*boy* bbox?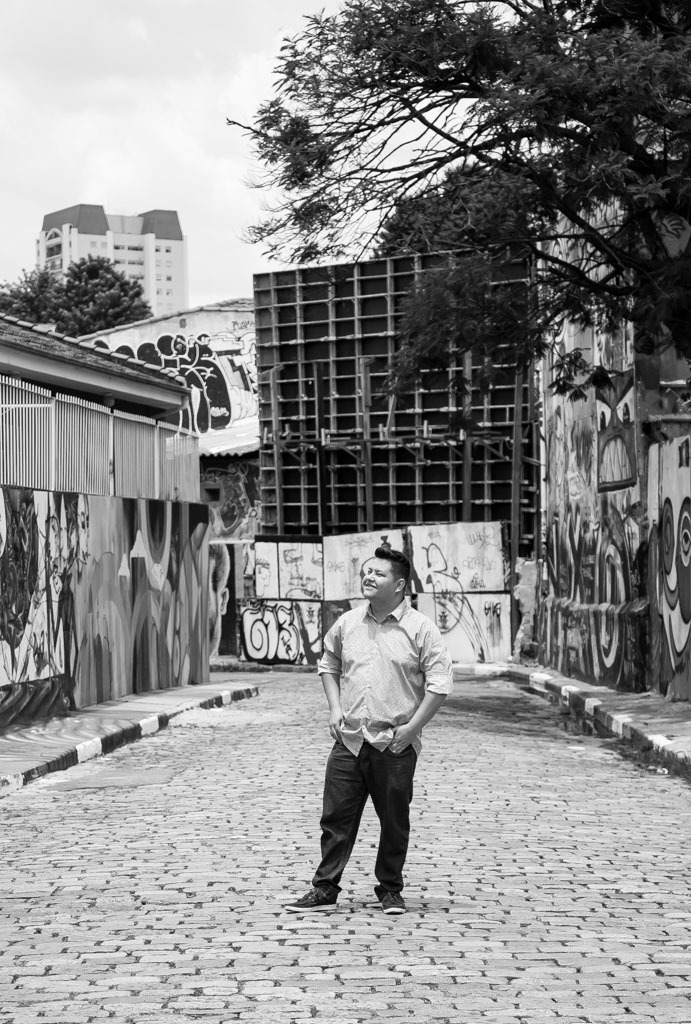
Rect(298, 639, 445, 917)
